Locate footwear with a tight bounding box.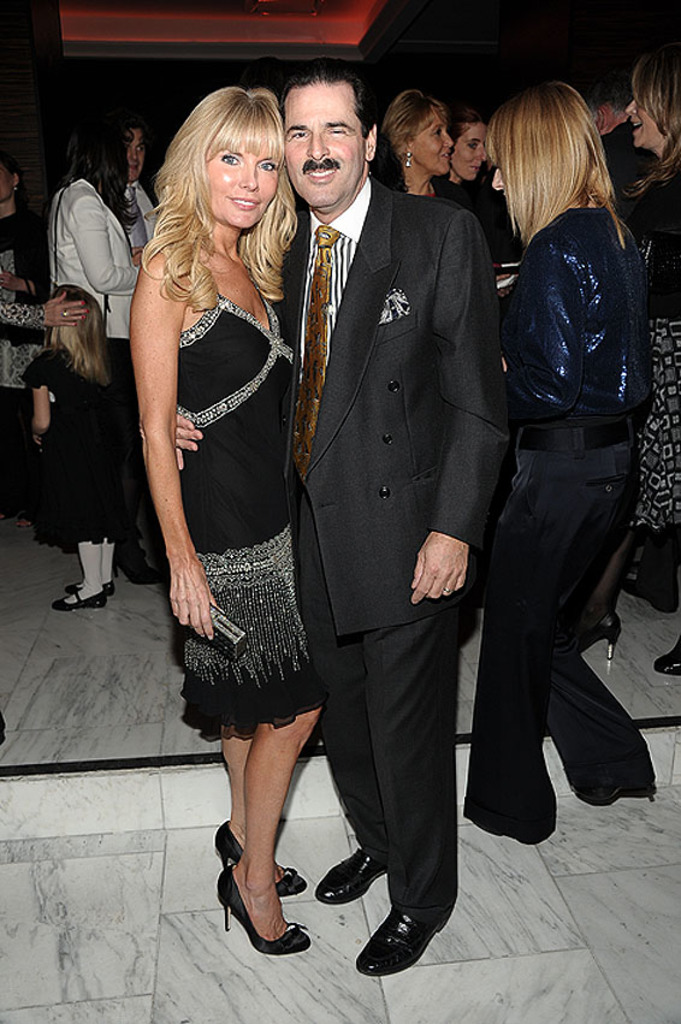
<region>118, 534, 161, 586</region>.
